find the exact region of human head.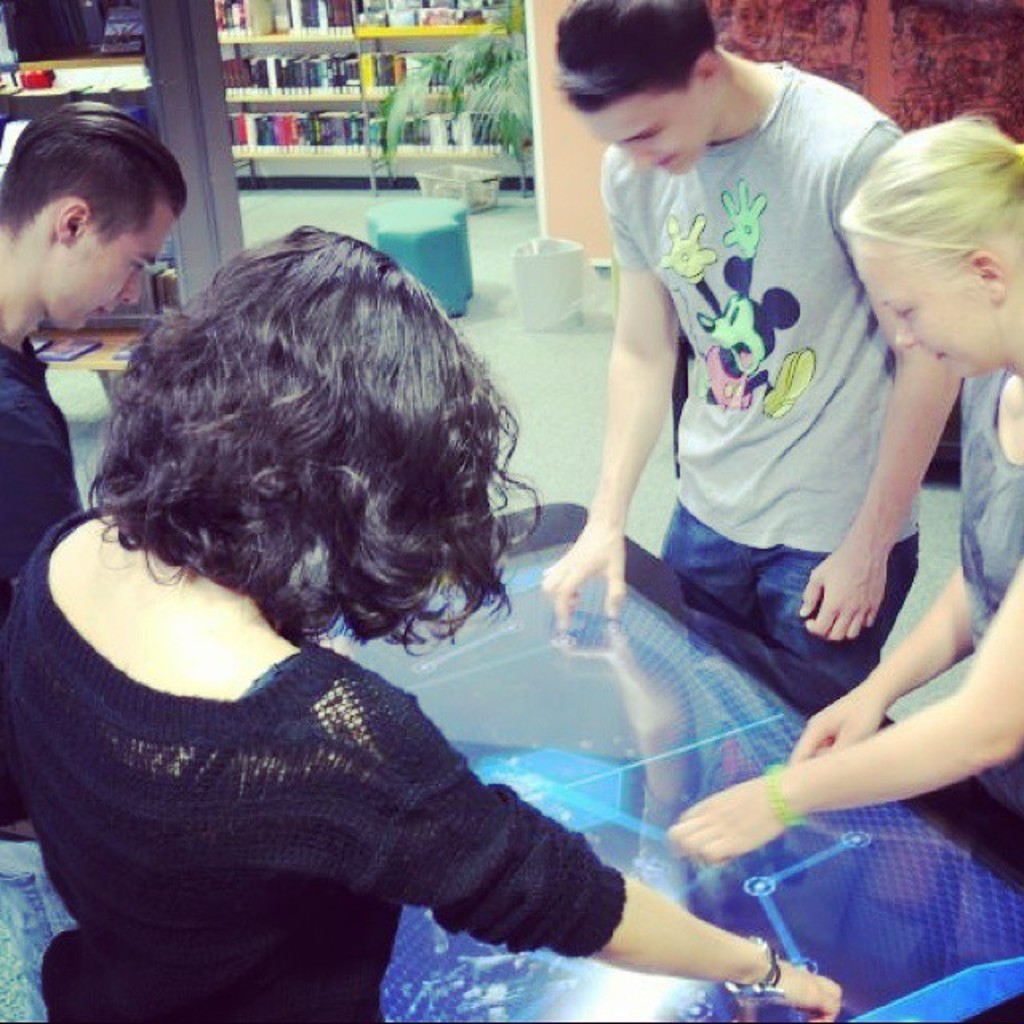
Exact region: (x1=840, y1=114, x2=1022, y2=387).
